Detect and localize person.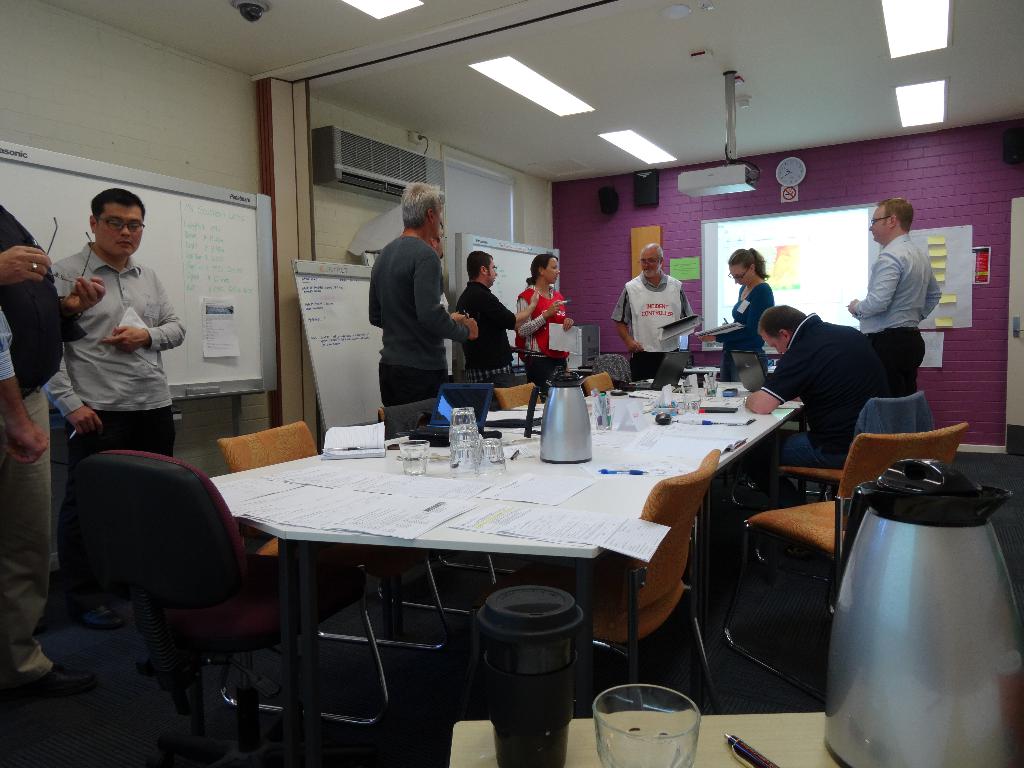
Localized at locate(459, 248, 542, 405).
